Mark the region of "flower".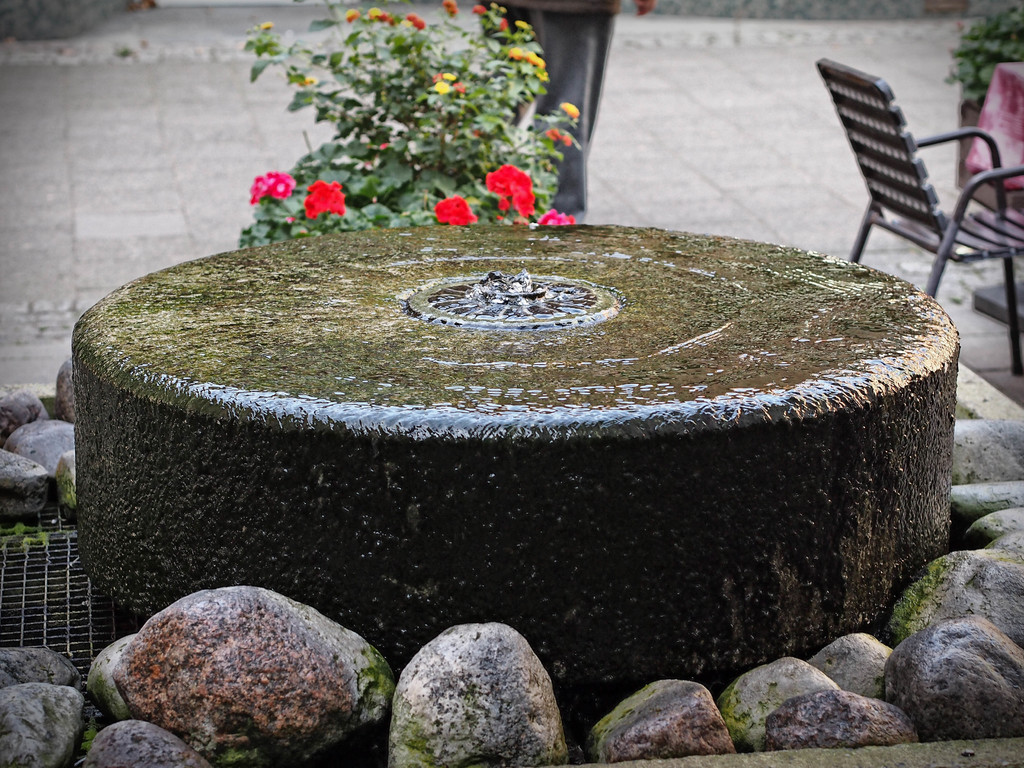
Region: detection(559, 101, 582, 122).
